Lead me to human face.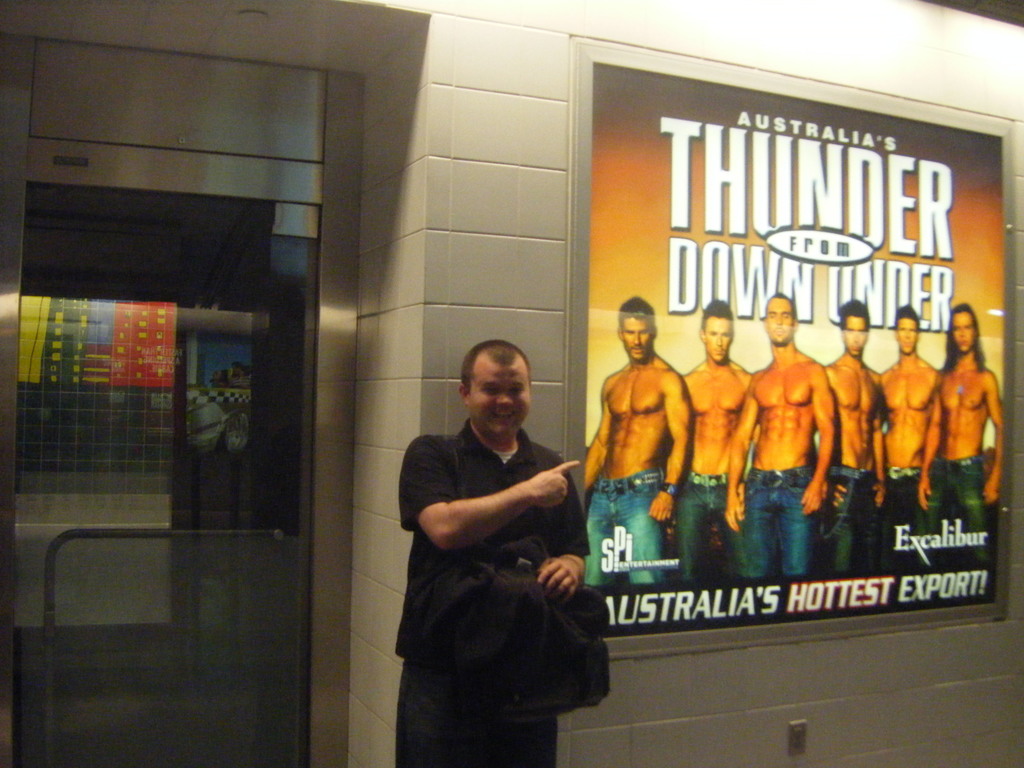
Lead to bbox=[466, 359, 529, 433].
